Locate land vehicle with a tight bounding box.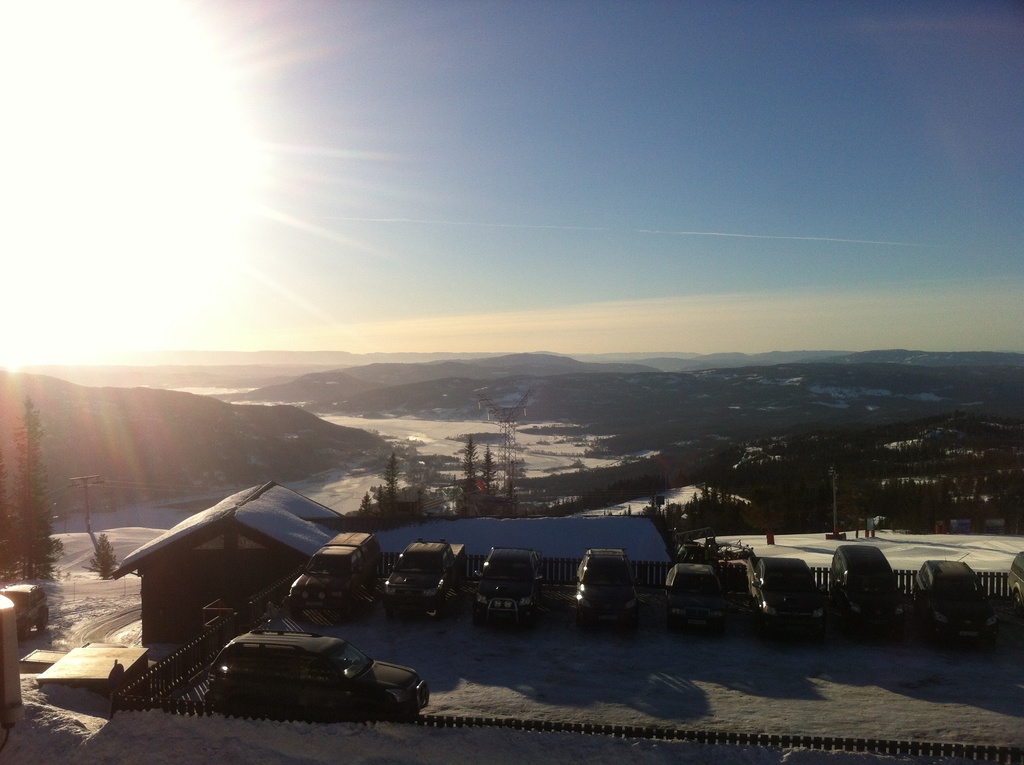
bbox(914, 558, 996, 654).
